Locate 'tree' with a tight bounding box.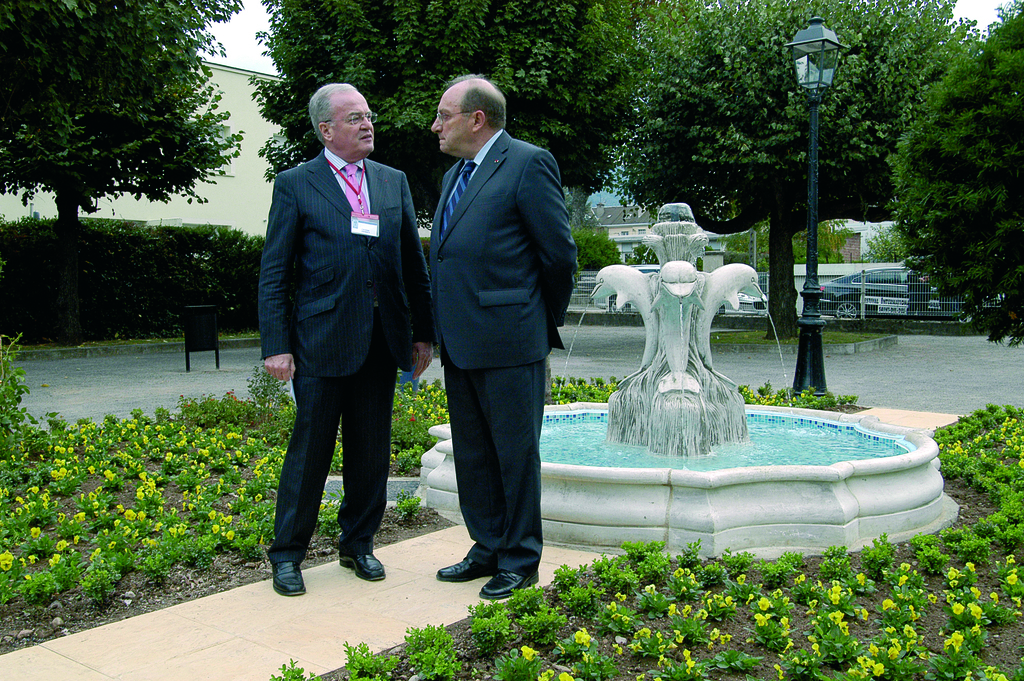
Rect(243, 0, 648, 235).
